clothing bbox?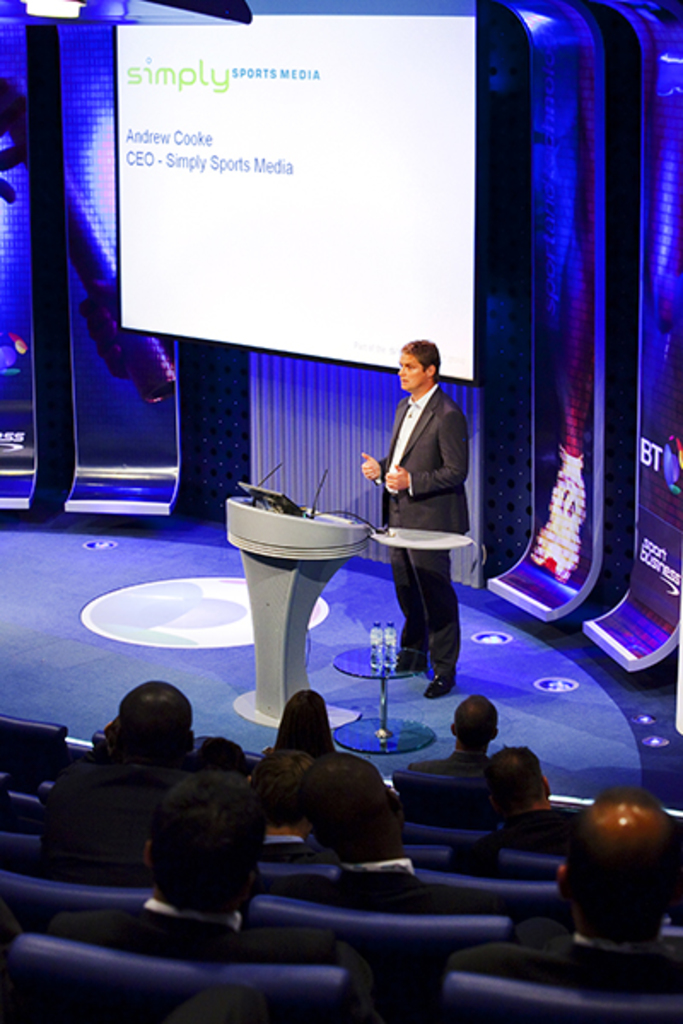
{"left": 439, "top": 930, "right": 681, "bottom": 992}
